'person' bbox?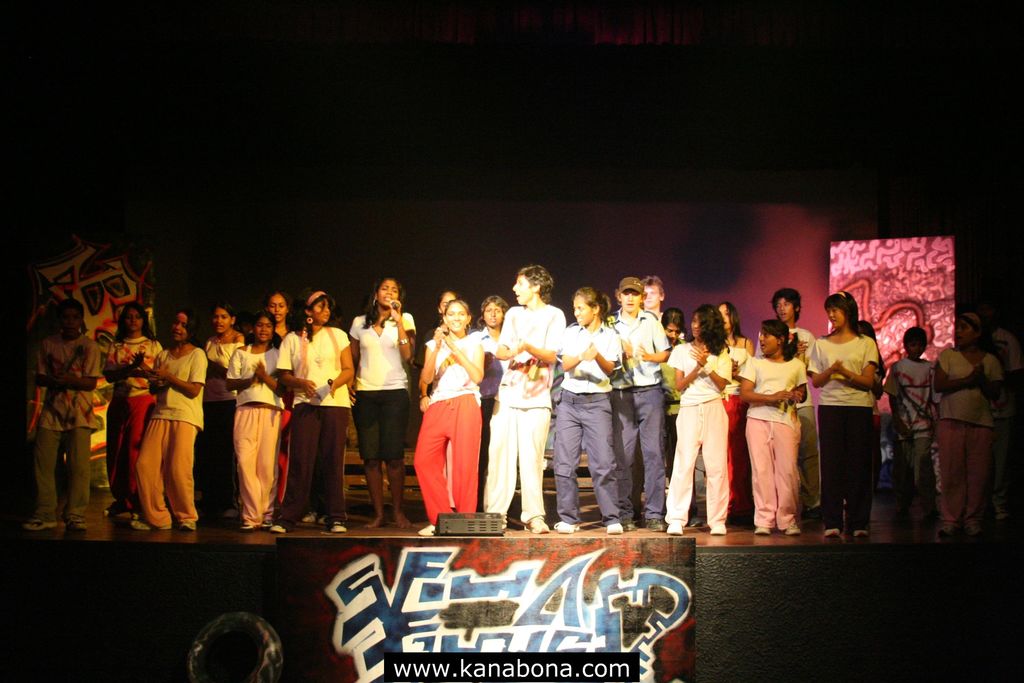
box=[478, 298, 503, 374]
